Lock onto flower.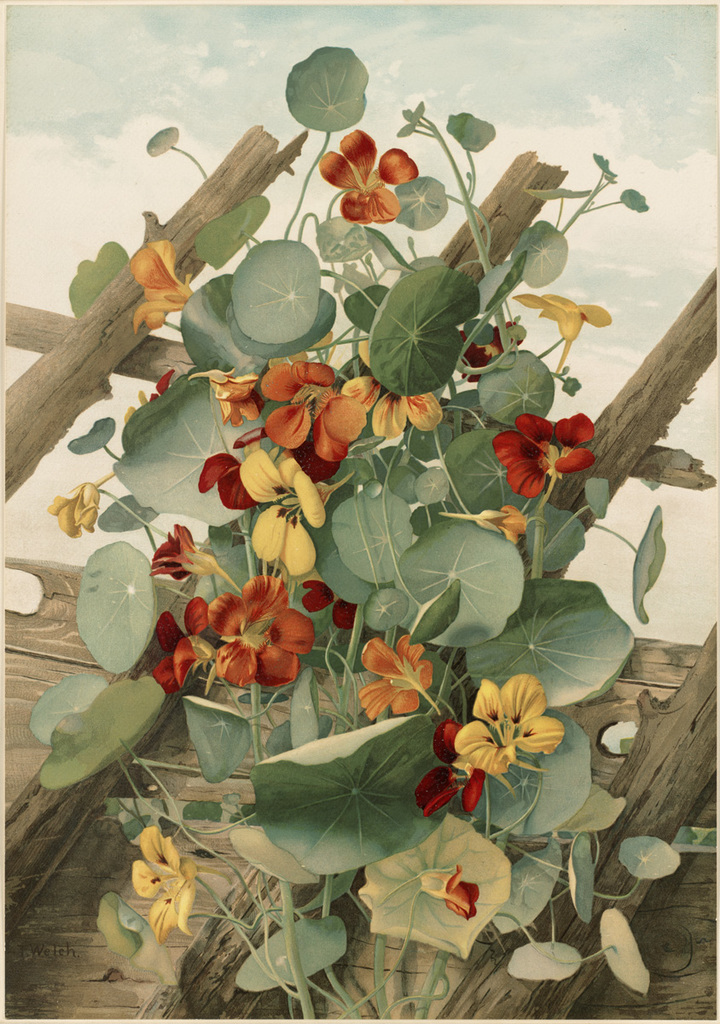
Locked: 131,236,200,335.
